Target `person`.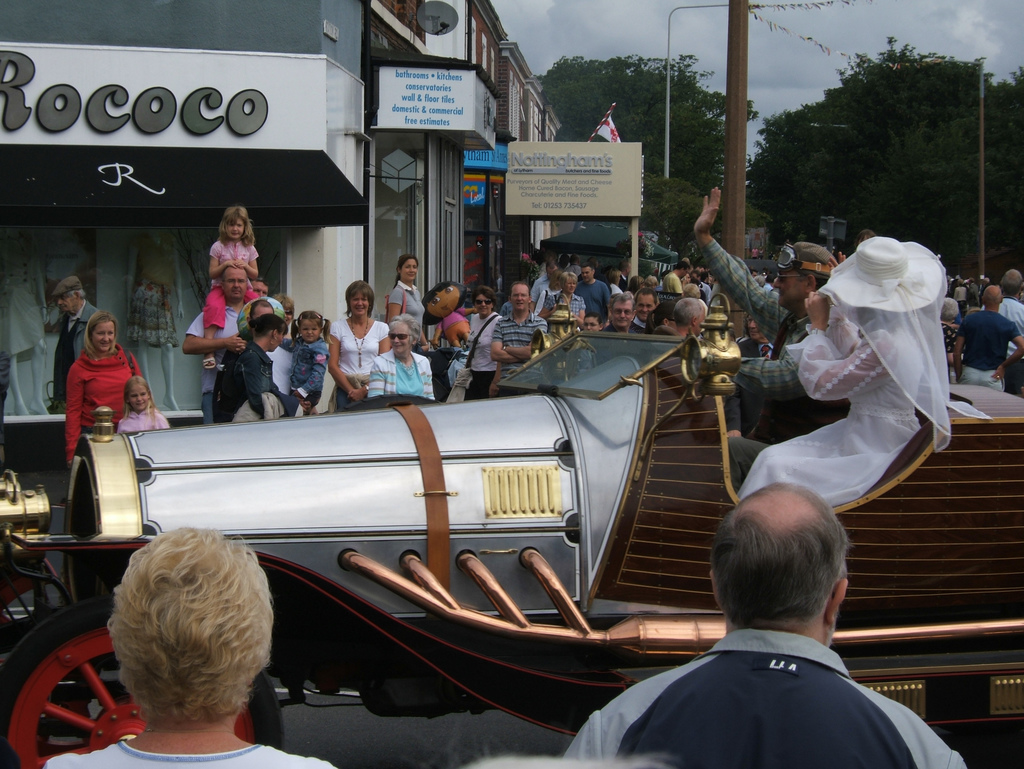
Target region: 46,295,138,496.
